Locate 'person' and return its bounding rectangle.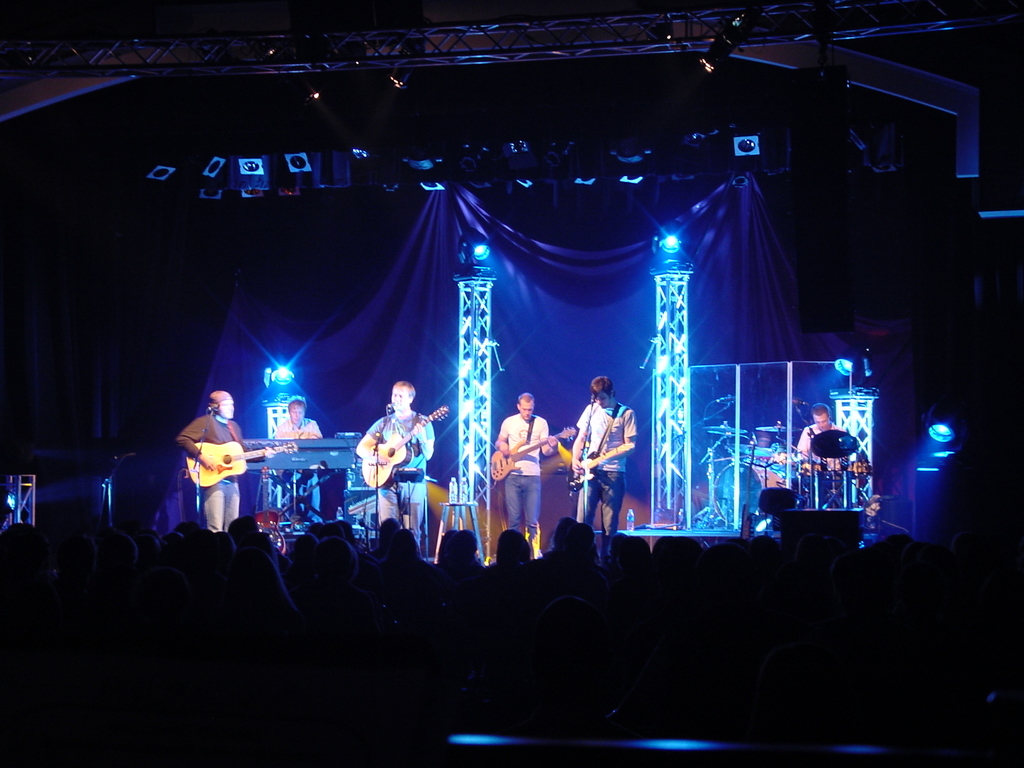
rect(568, 373, 637, 564).
